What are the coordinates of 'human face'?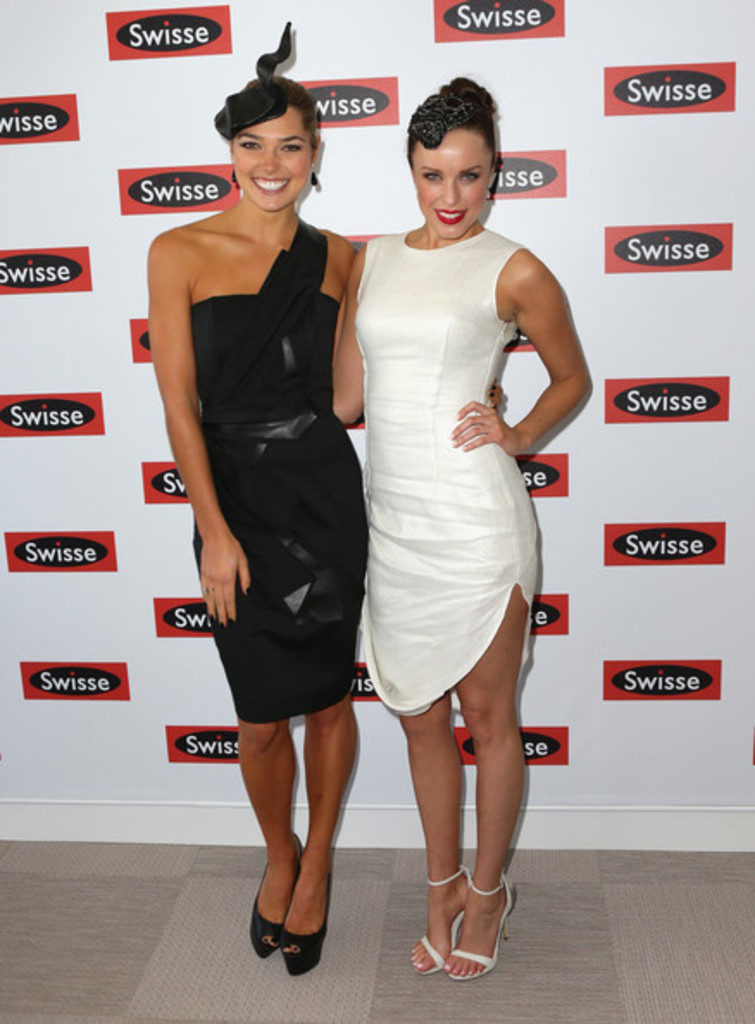
(414,128,495,240).
